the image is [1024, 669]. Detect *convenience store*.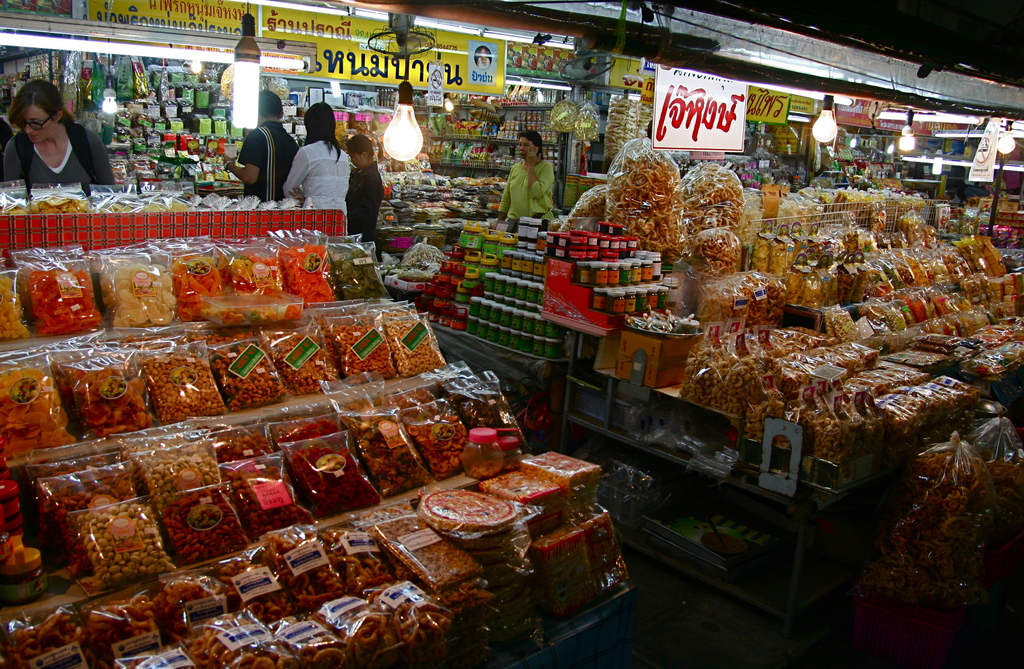
Detection: rect(10, 8, 991, 668).
